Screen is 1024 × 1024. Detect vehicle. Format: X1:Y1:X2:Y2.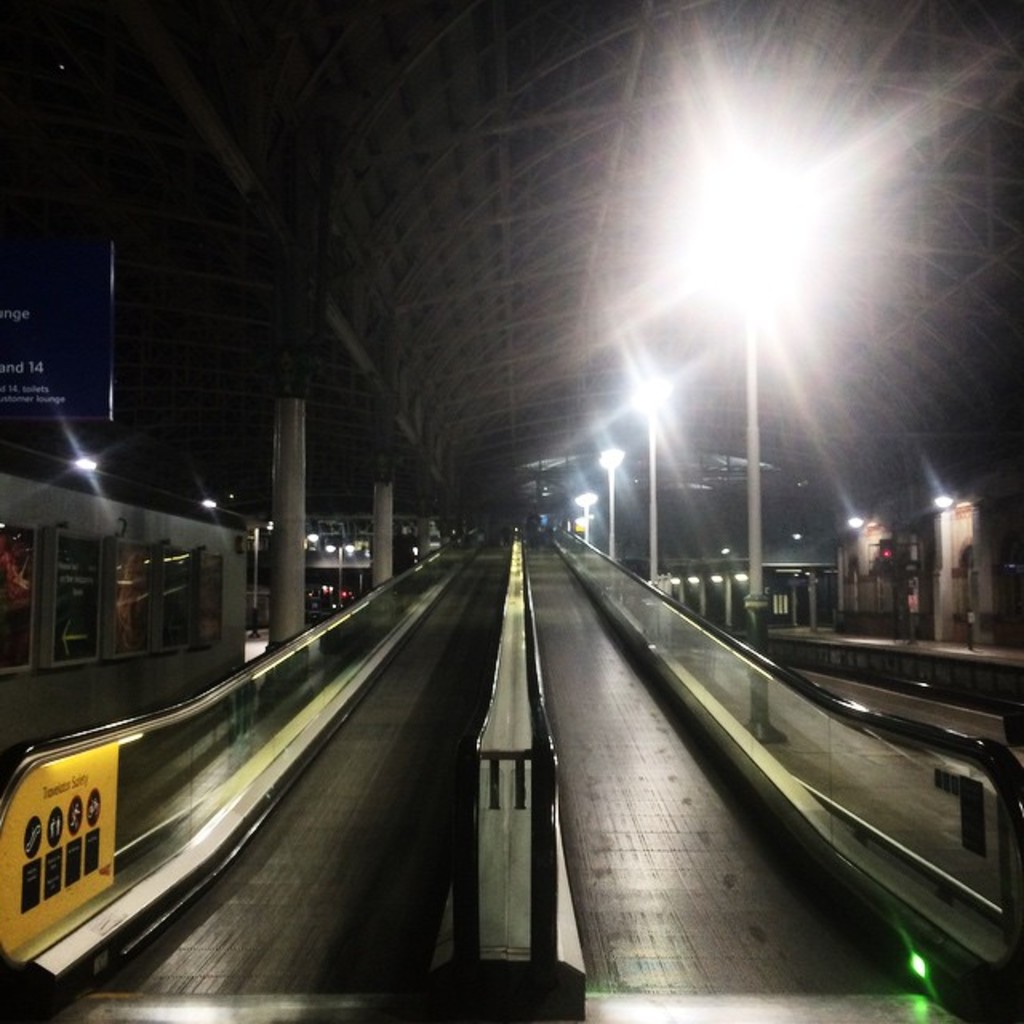
0:437:254:750.
